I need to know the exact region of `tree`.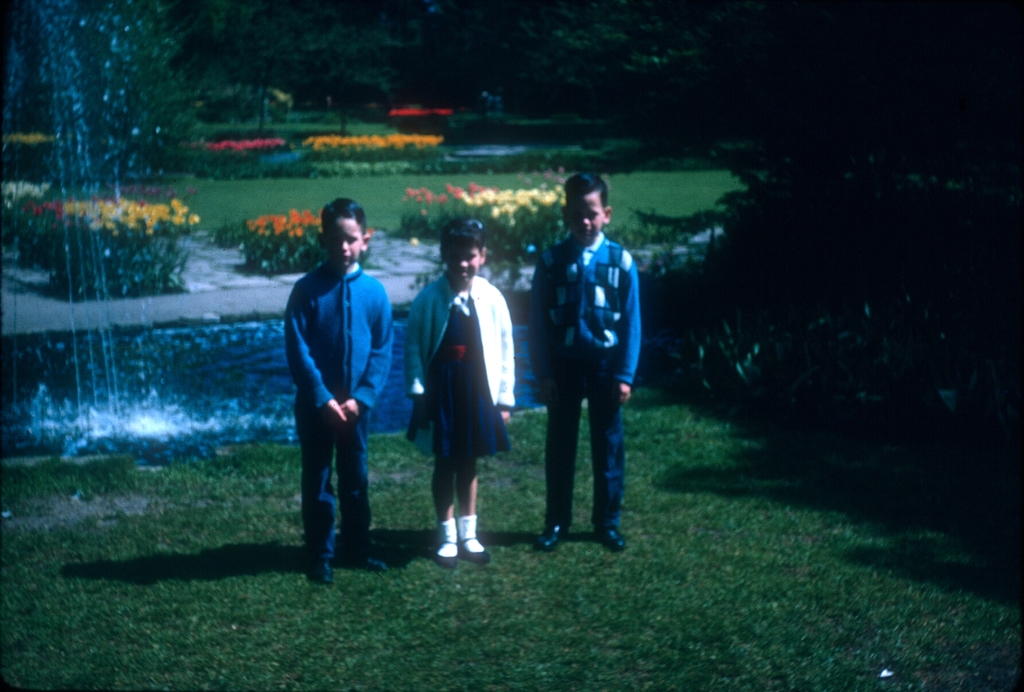
Region: box(29, 0, 202, 184).
